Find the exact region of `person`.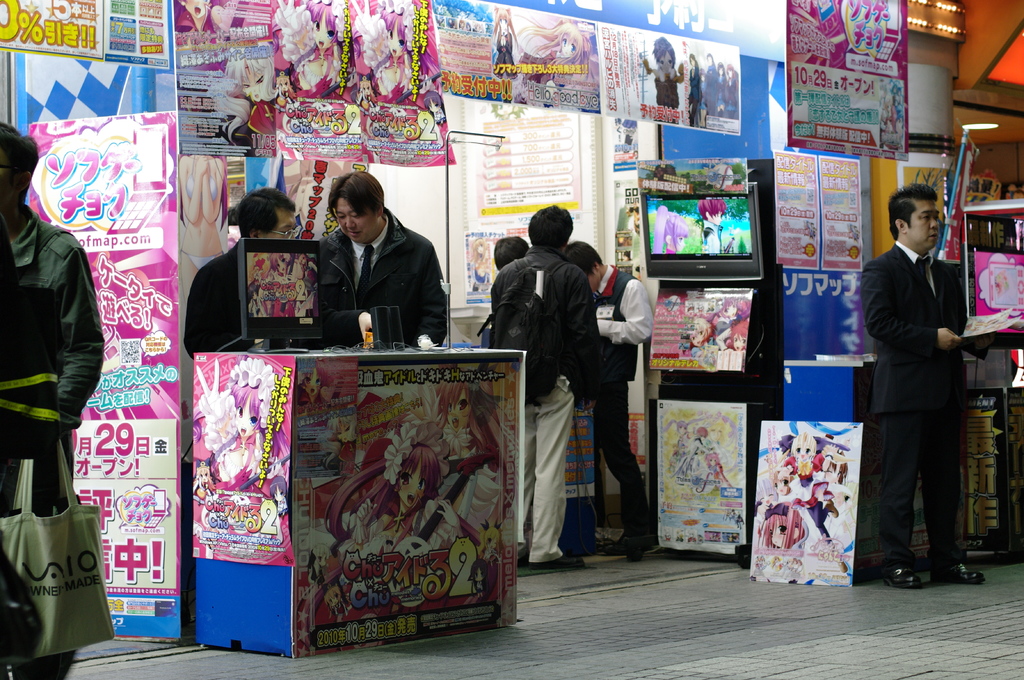
Exact region: x1=173, y1=0, x2=212, y2=36.
